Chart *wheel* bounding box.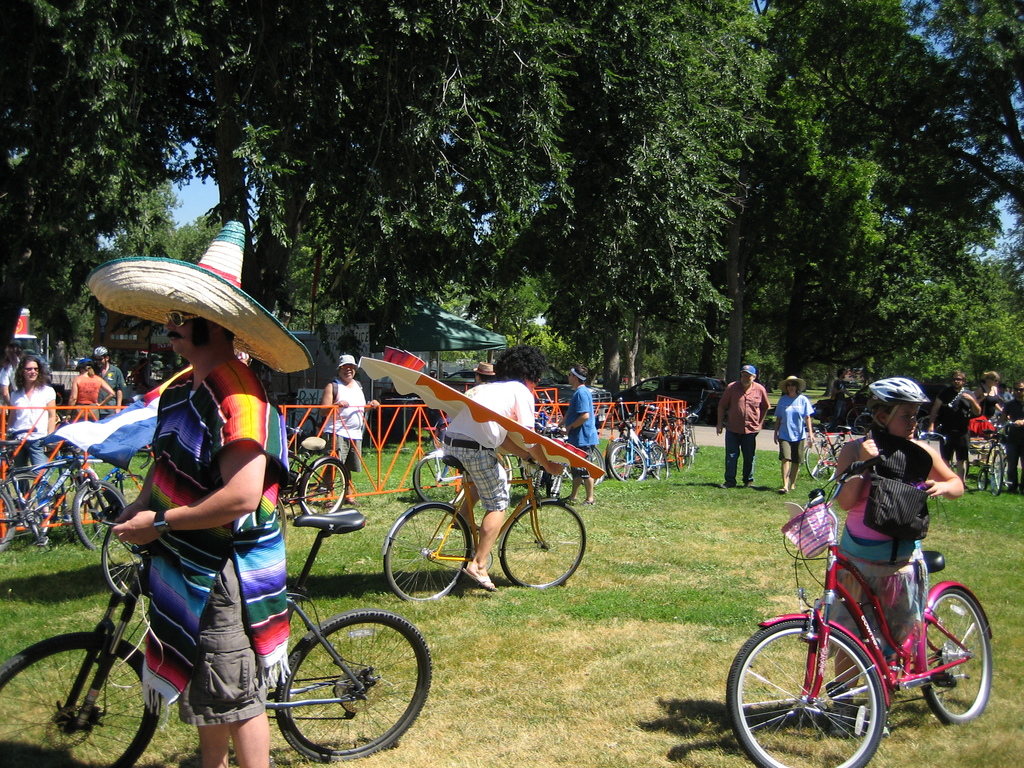
Charted: 726 618 885 767.
